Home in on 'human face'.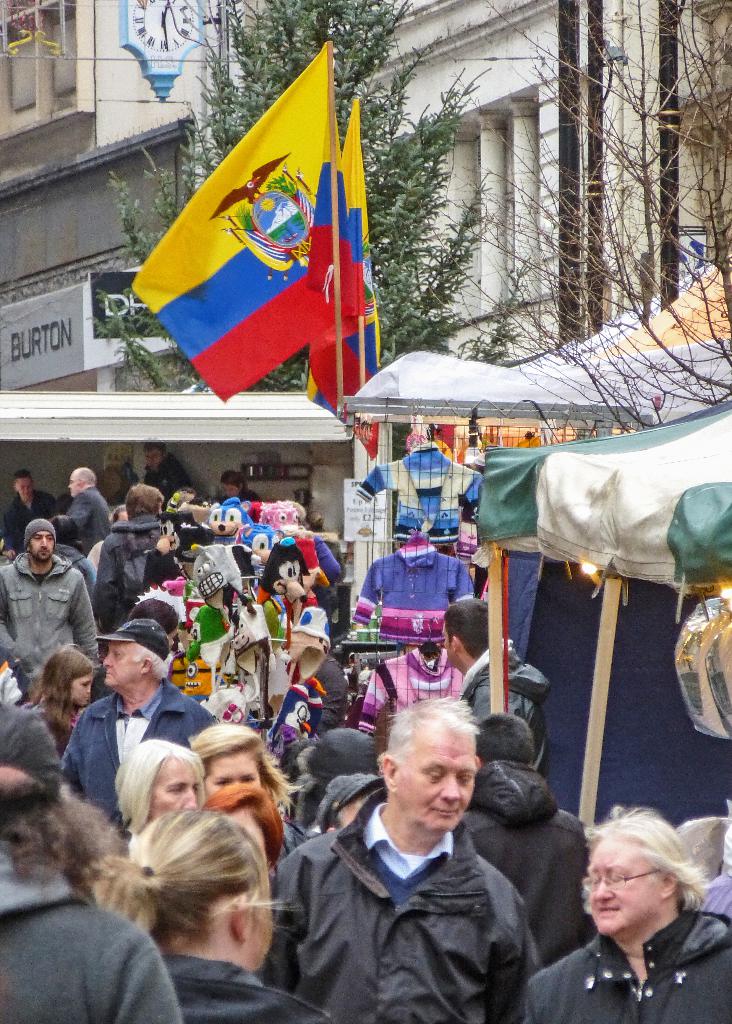
Homed in at Rect(397, 729, 481, 836).
